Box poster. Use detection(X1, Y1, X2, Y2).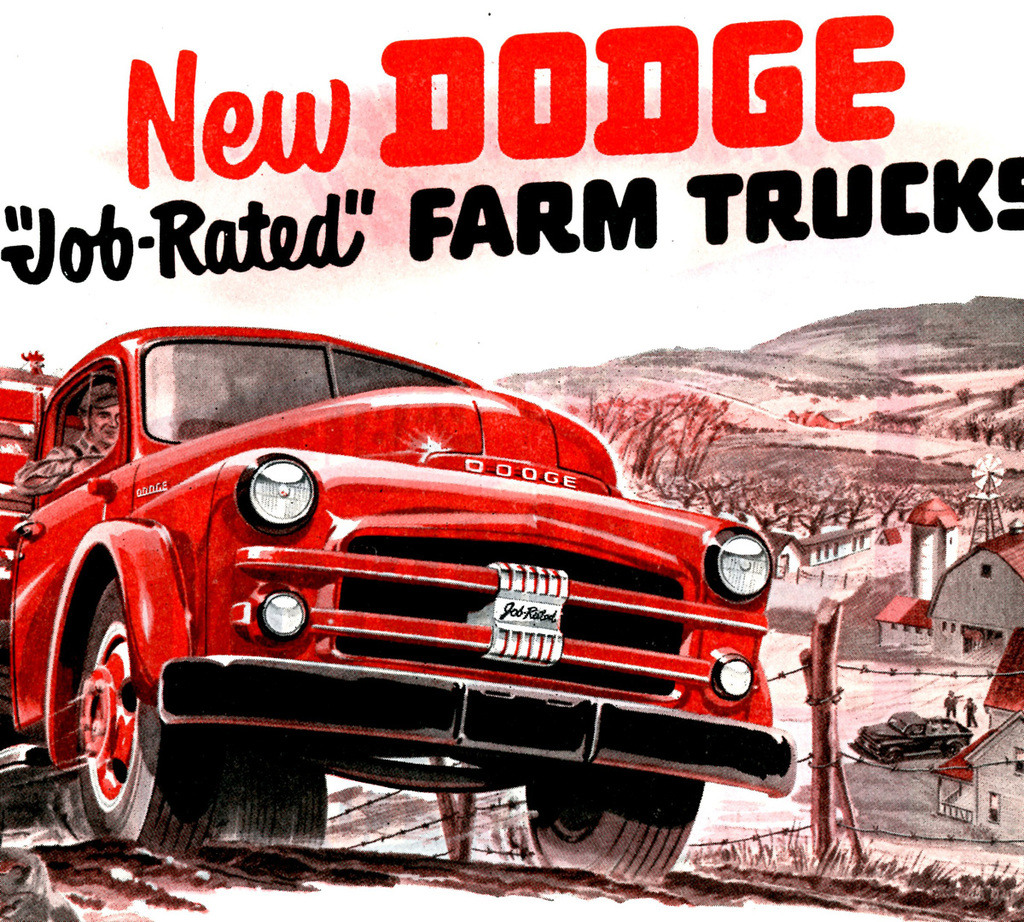
detection(0, 0, 1023, 921).
